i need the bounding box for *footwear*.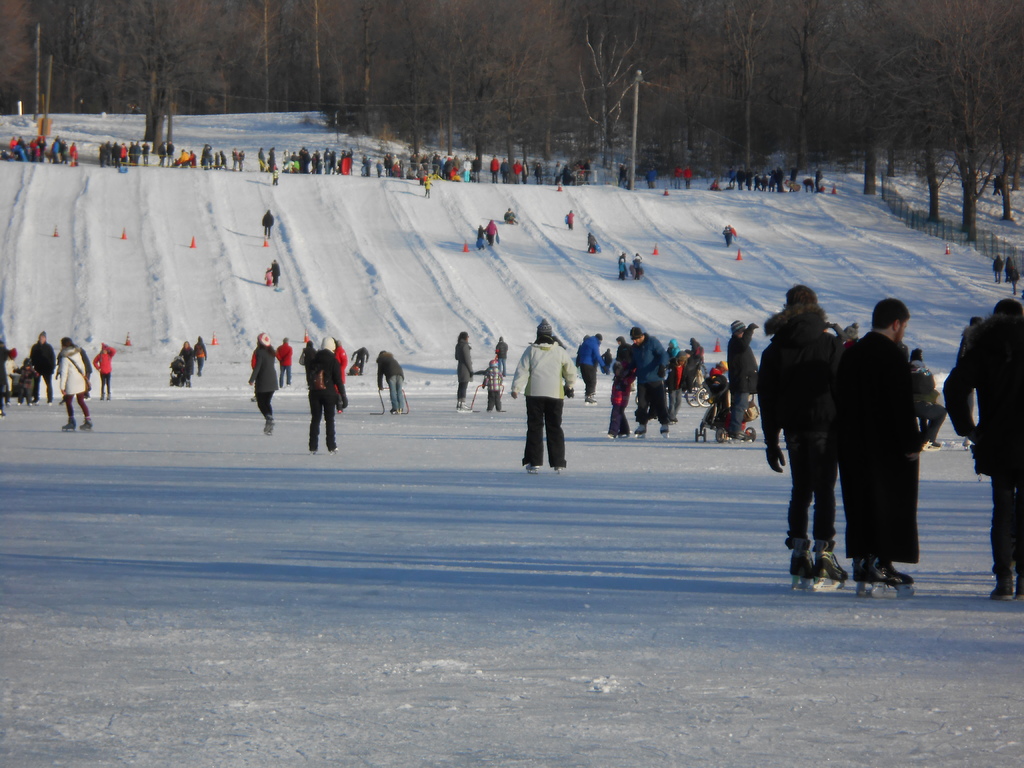
Here it is: {"left": 789, "top": 551, "right": 822, "bottom": 577}.
